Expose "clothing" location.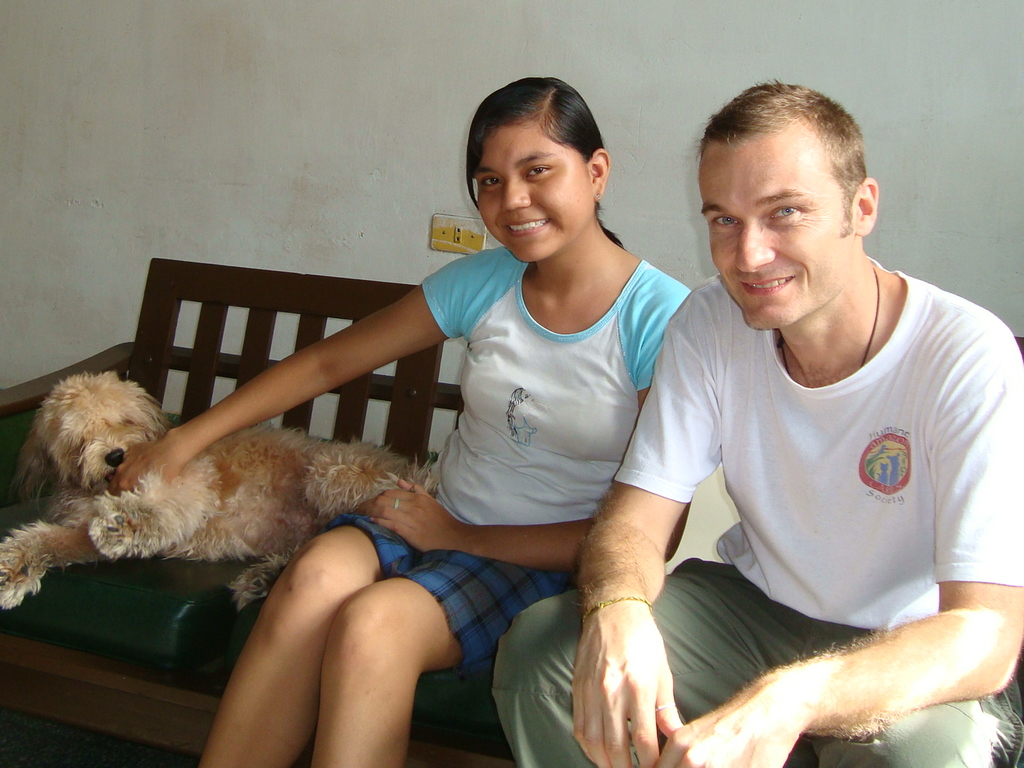
Exposed at region(389, 198, 687, 607).
